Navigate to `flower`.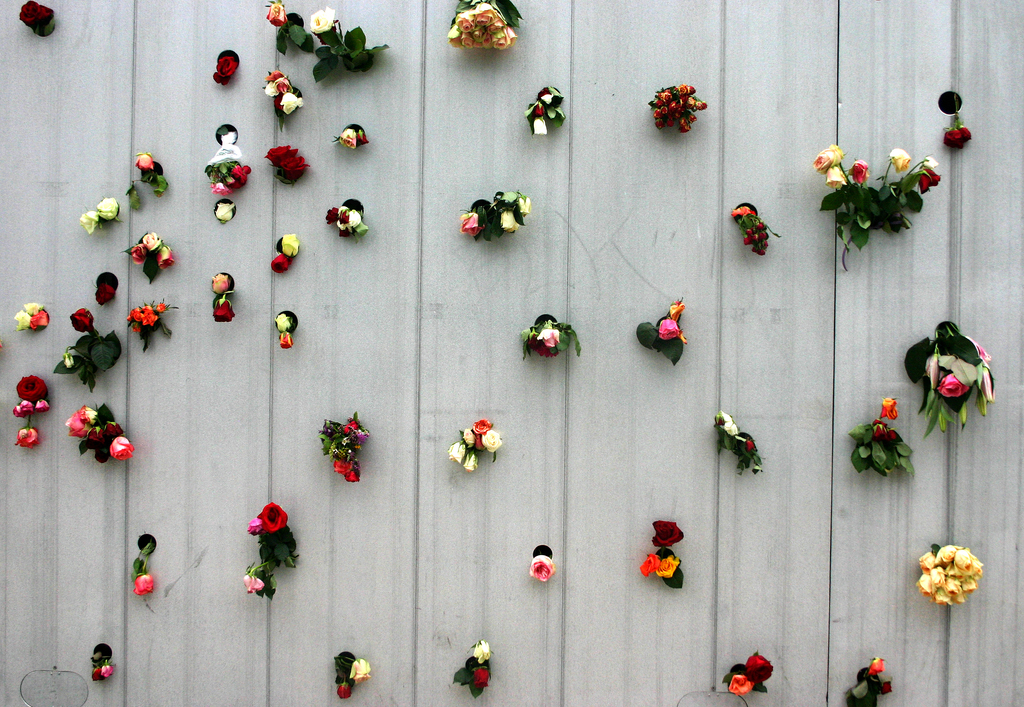
Navigation target: rect(306, 8, 337, 33).
